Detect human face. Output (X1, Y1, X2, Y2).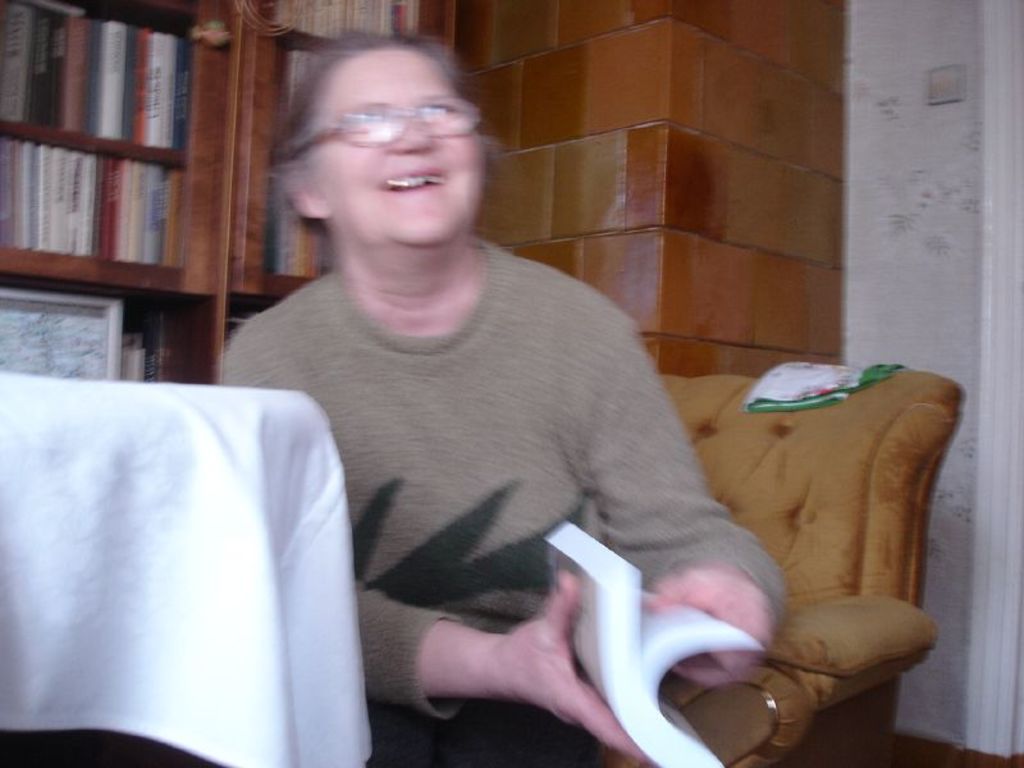
(310, 49, 493, 256).
